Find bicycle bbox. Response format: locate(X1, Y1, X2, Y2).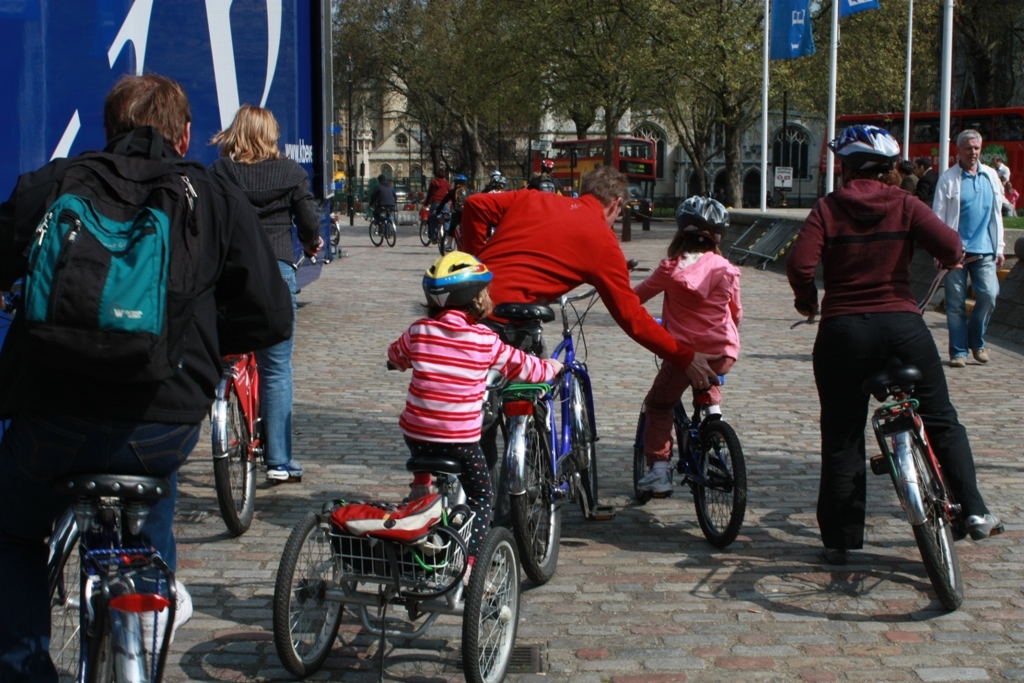
locate(368, 208, 397, 251).
